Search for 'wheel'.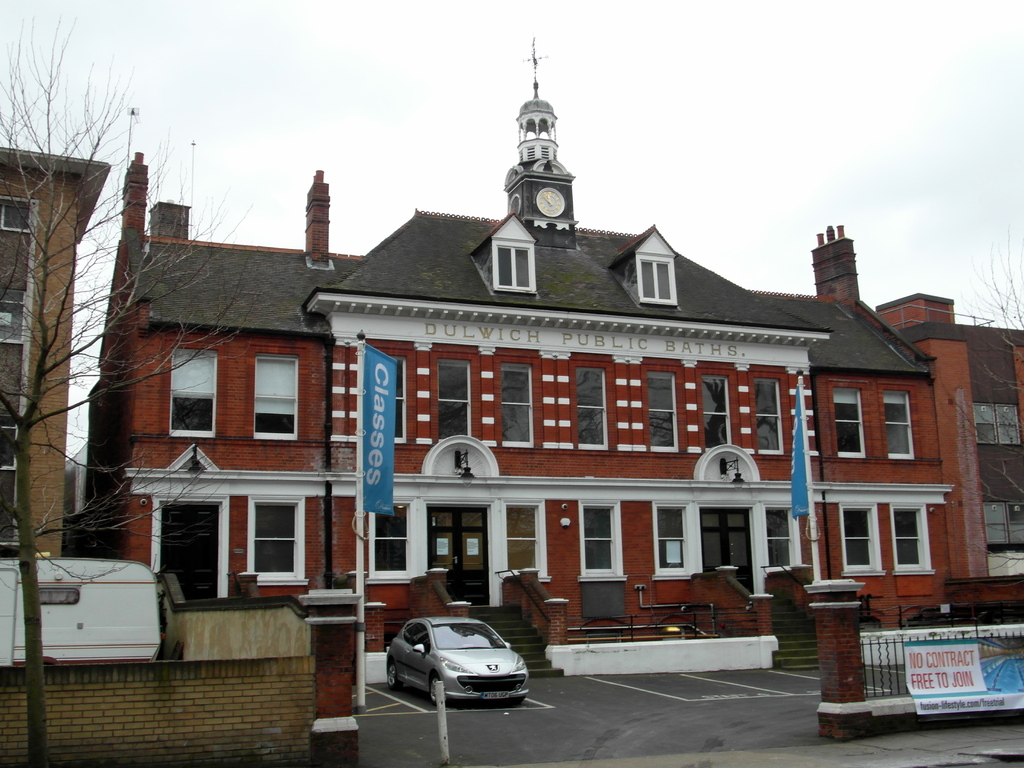
Found at bbox(386, 663, 401, 687).
